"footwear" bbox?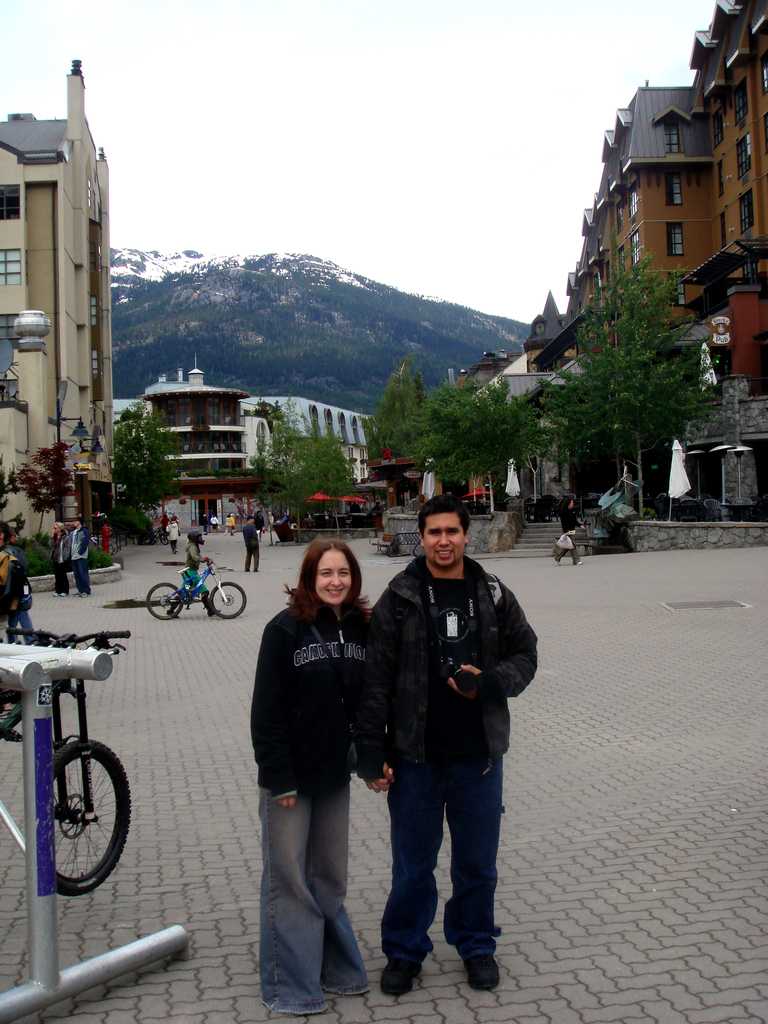
(x1=381, y1=958, x2=426, y2=998)
